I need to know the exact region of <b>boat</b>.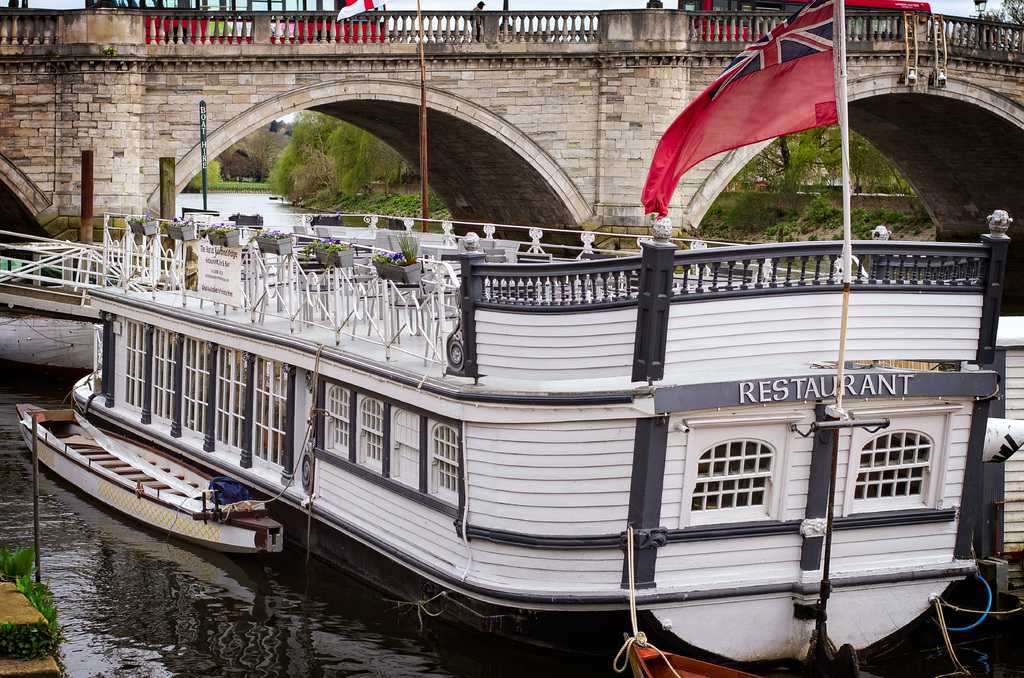
Region: crop(56, 62, 1001, 675).
